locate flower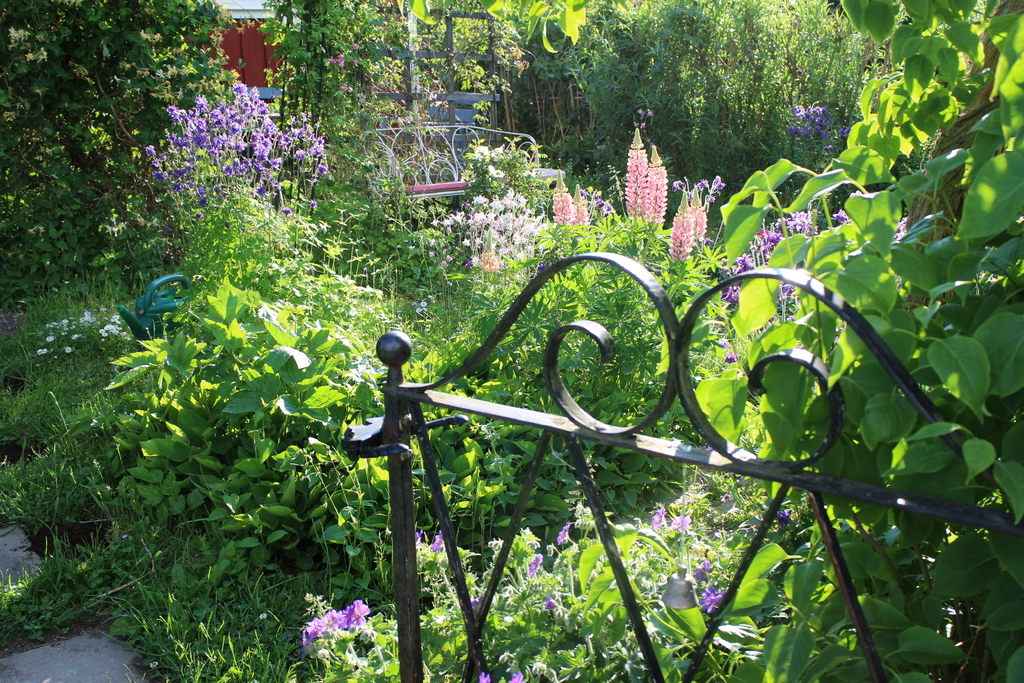
{"left": 284, "top": 205, "right": 294, "bottom": 214}
